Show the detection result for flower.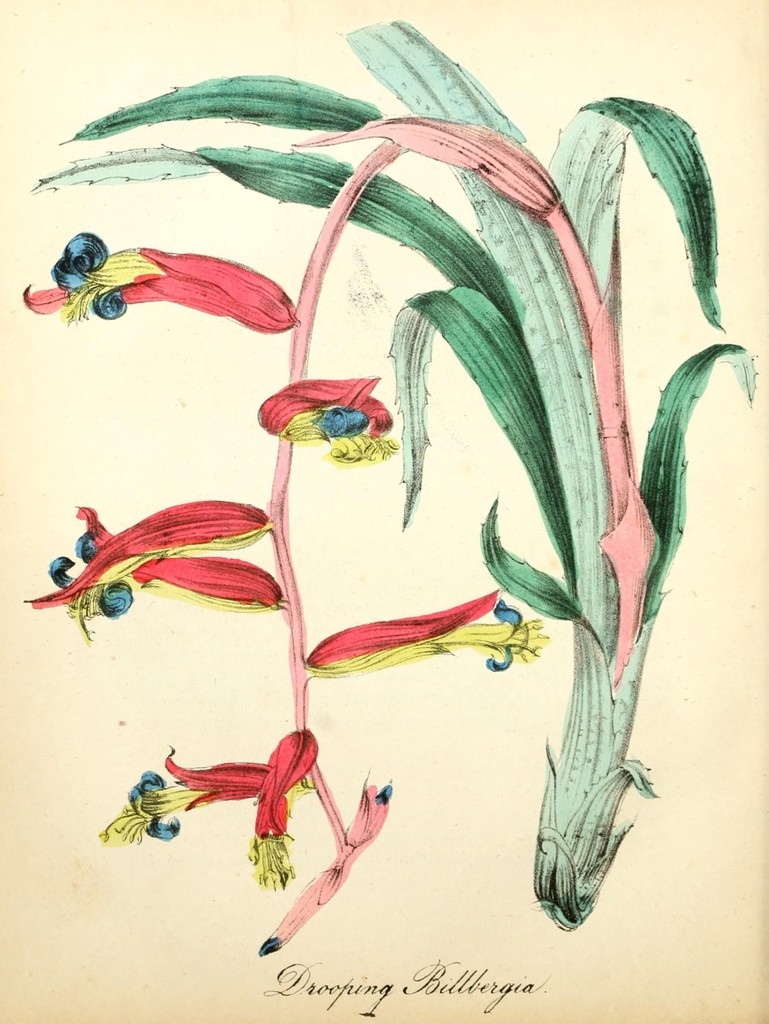
region(93, 742, 269, 845).
